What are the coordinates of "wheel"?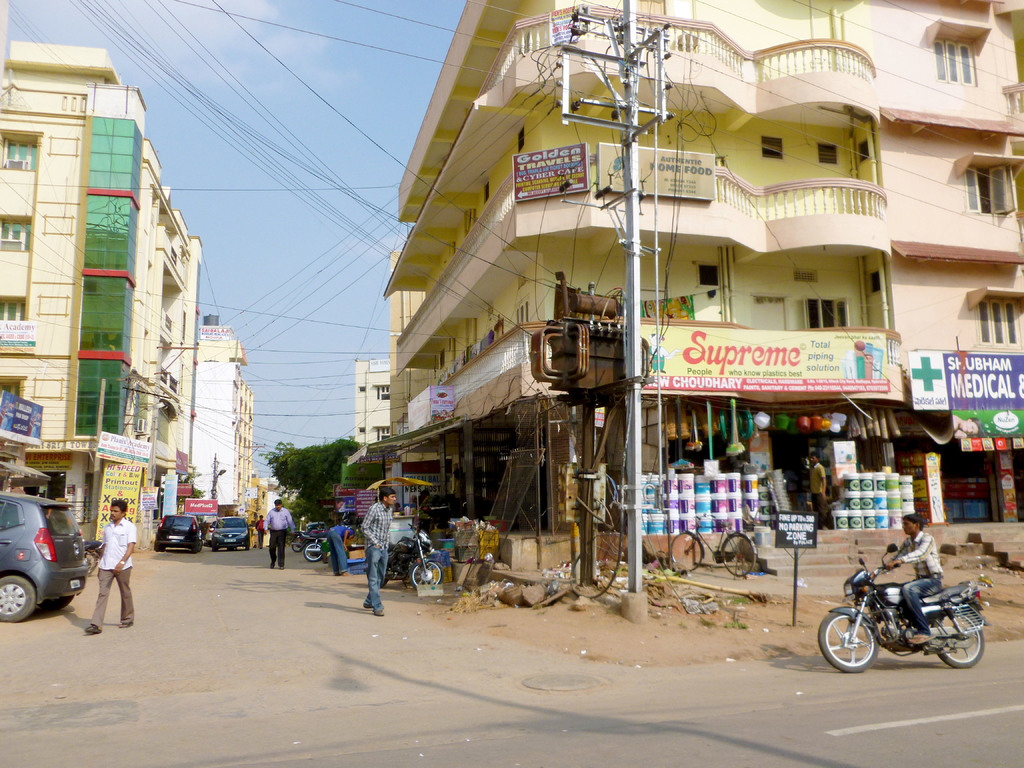
box=[938, 612, 982, 664].
